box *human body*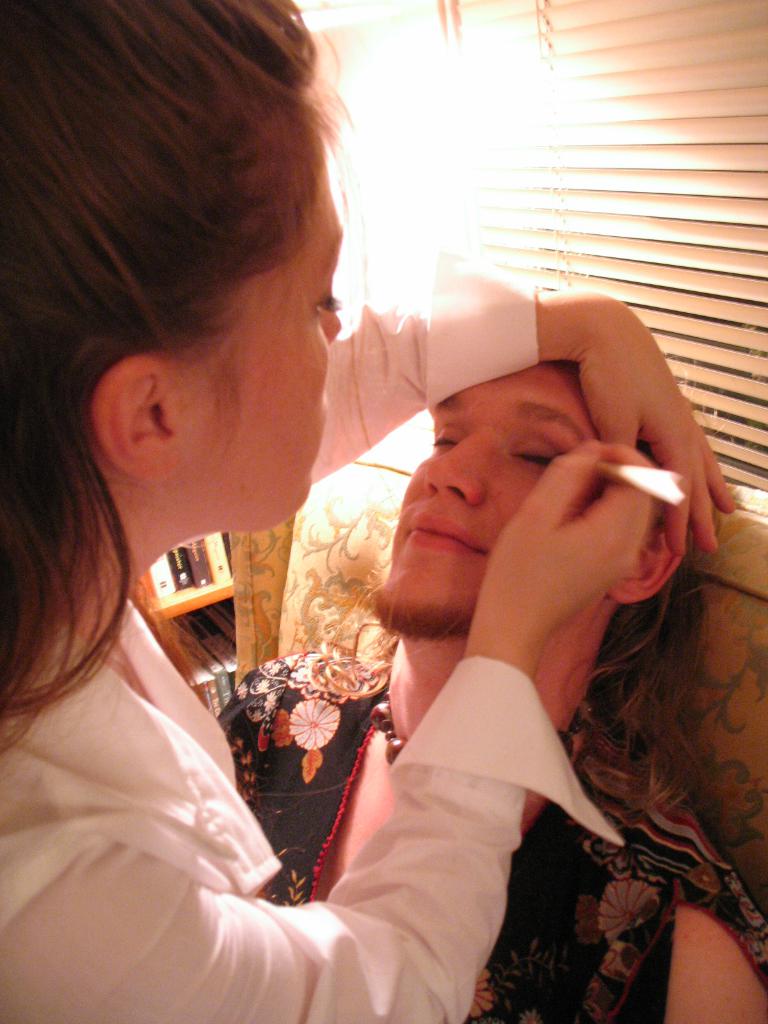
bbox=(204, 342, 767, 1023)
